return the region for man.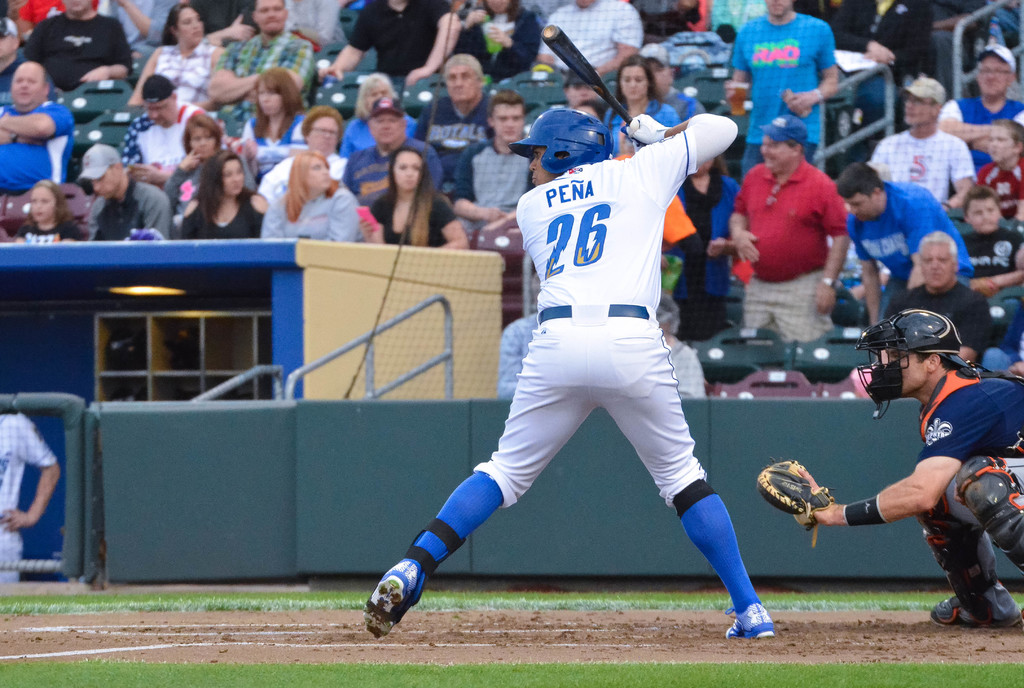
crop(831, 154, 976, 325).
